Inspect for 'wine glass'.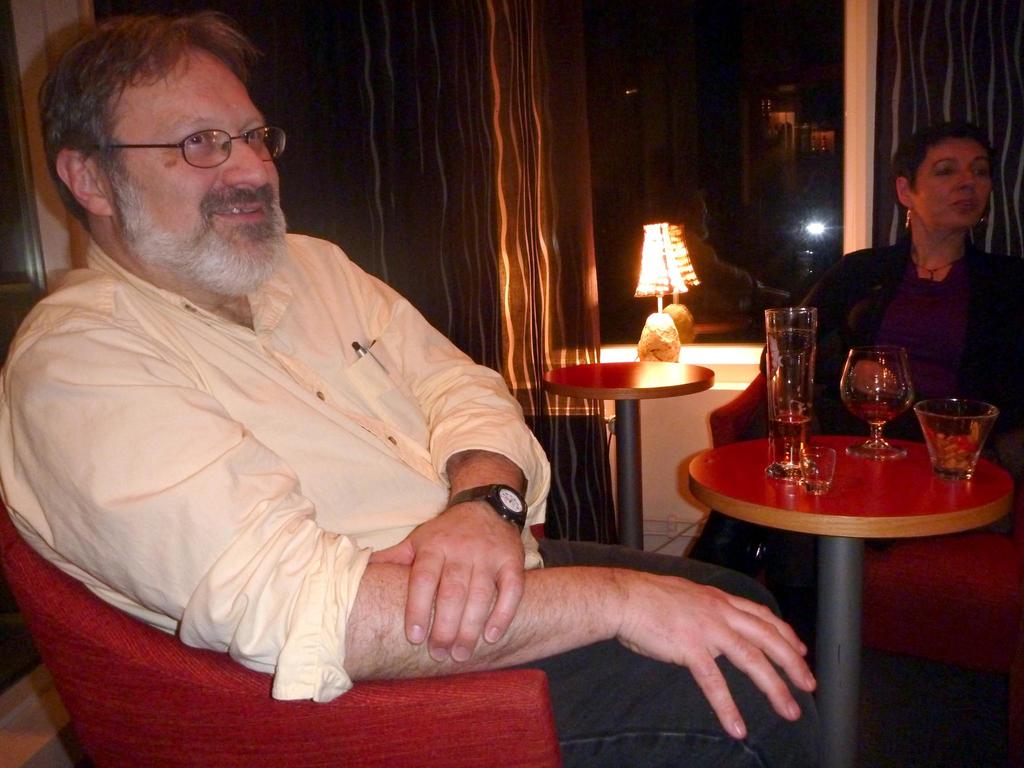
Inspection: <bbox>840, 346, 913, 460</bbox>.
